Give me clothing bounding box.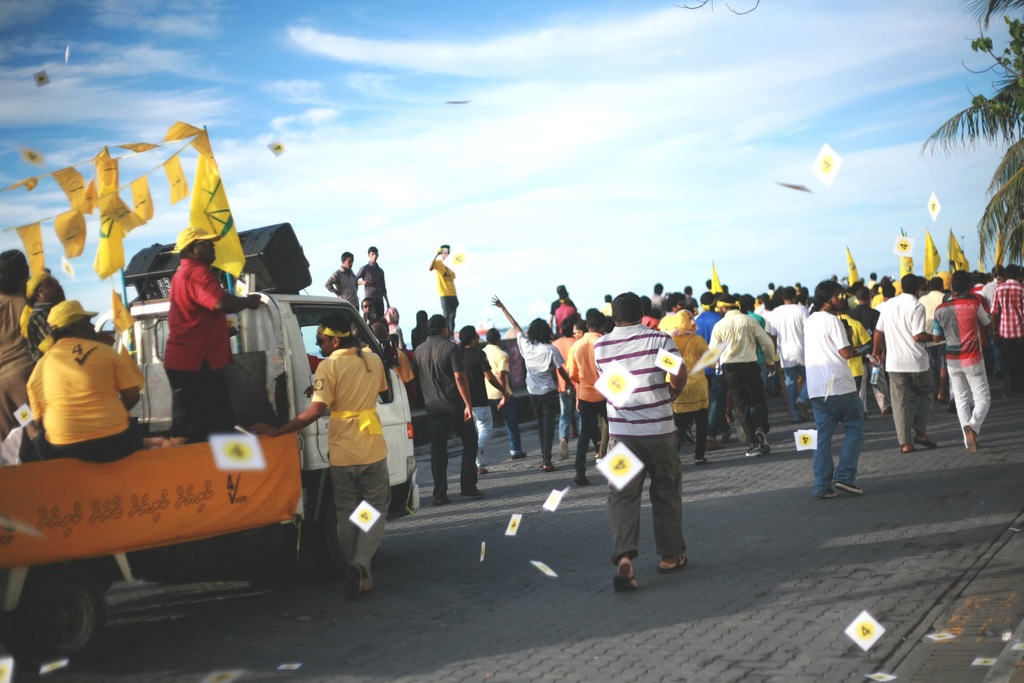
<bbox>0, 289, 20, 419</bbox>.
